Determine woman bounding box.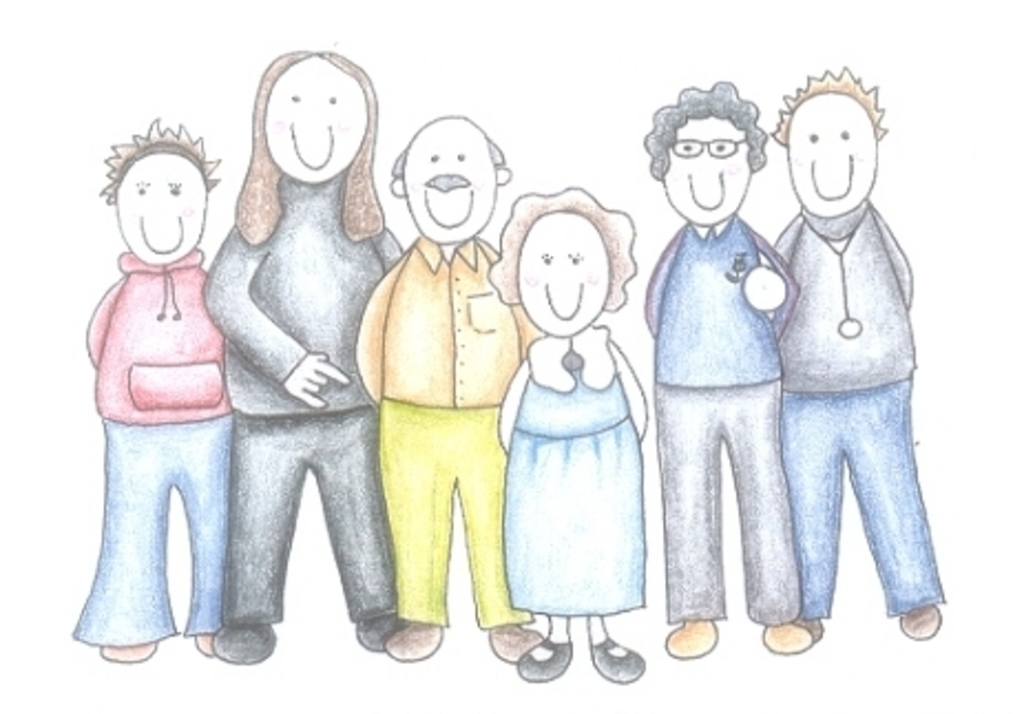
Determined: bbox=[66, 115, 237, 659].
